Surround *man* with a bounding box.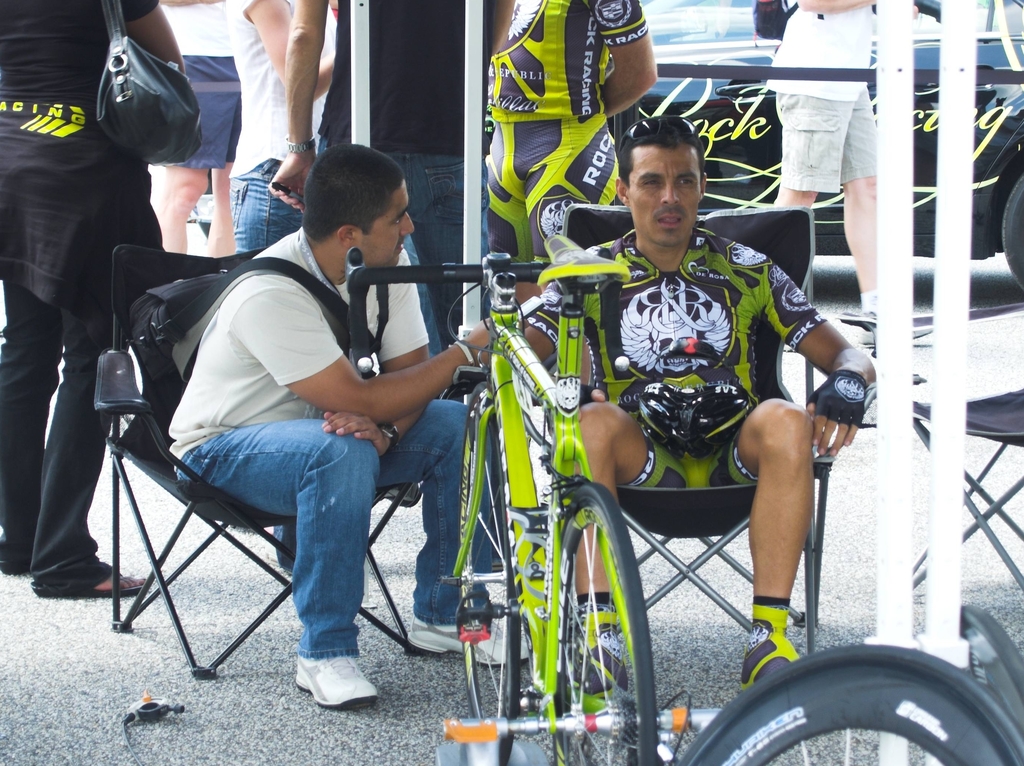
760, 0, 877, 329.
